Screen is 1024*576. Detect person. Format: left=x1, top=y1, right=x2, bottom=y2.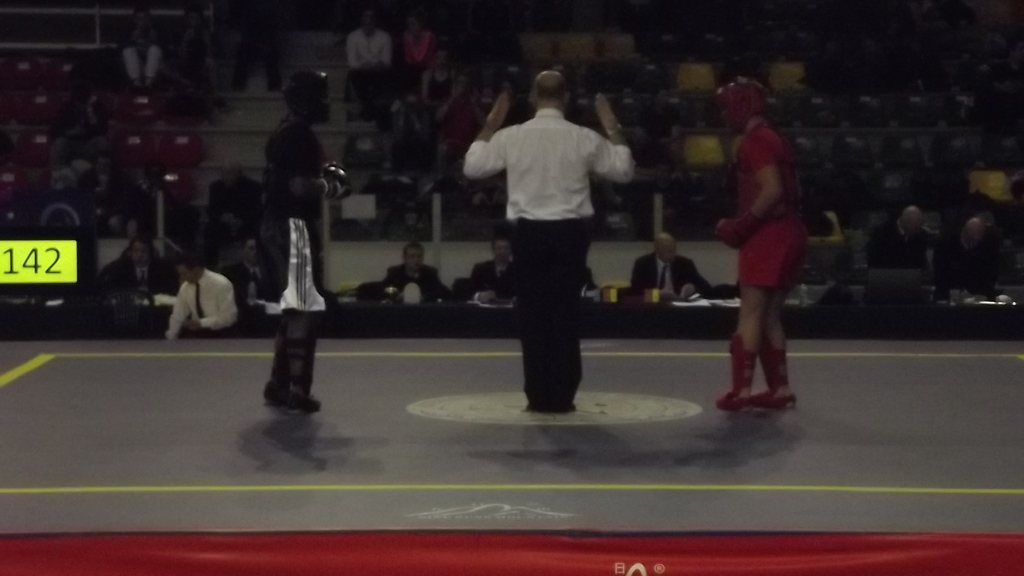
left=699, top=74, right=817, bottom=401.
